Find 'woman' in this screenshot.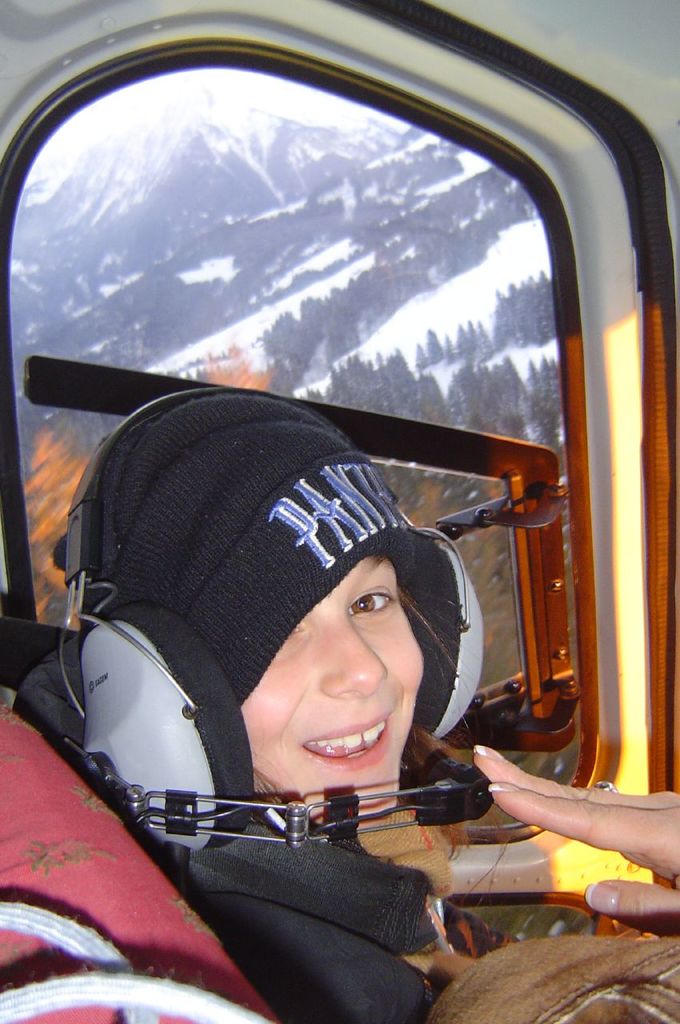
The bounding box for 'woman' is (0,362,469,1023).
